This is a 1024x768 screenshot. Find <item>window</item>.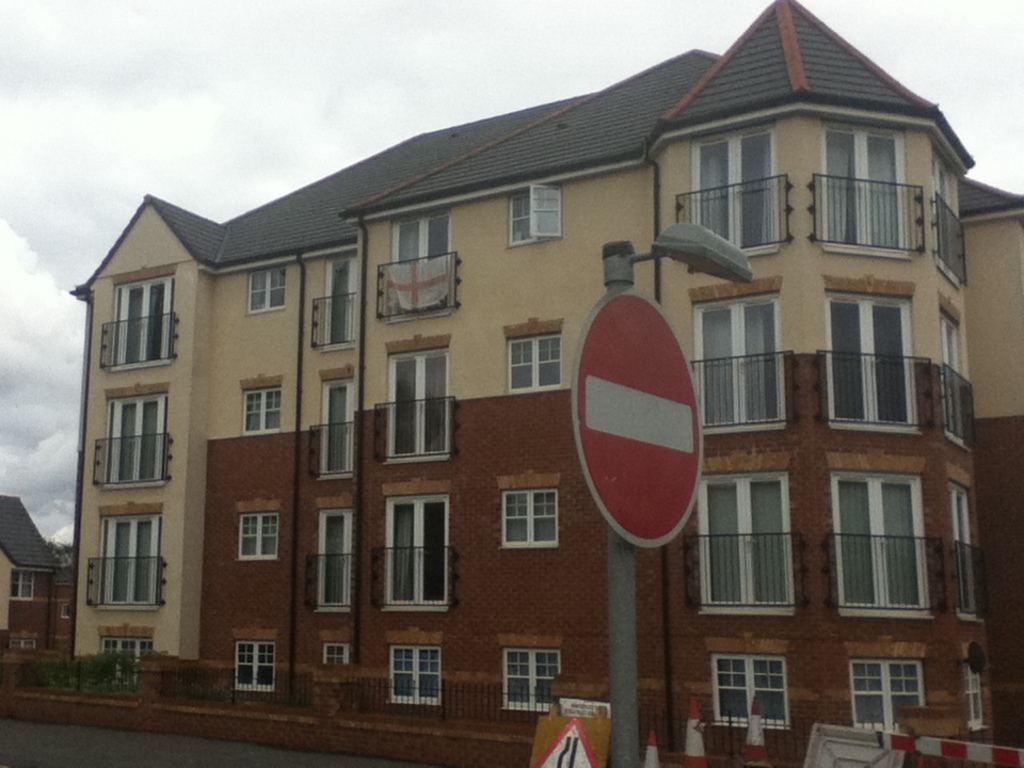
Bounding box: 822 122 914 253.
